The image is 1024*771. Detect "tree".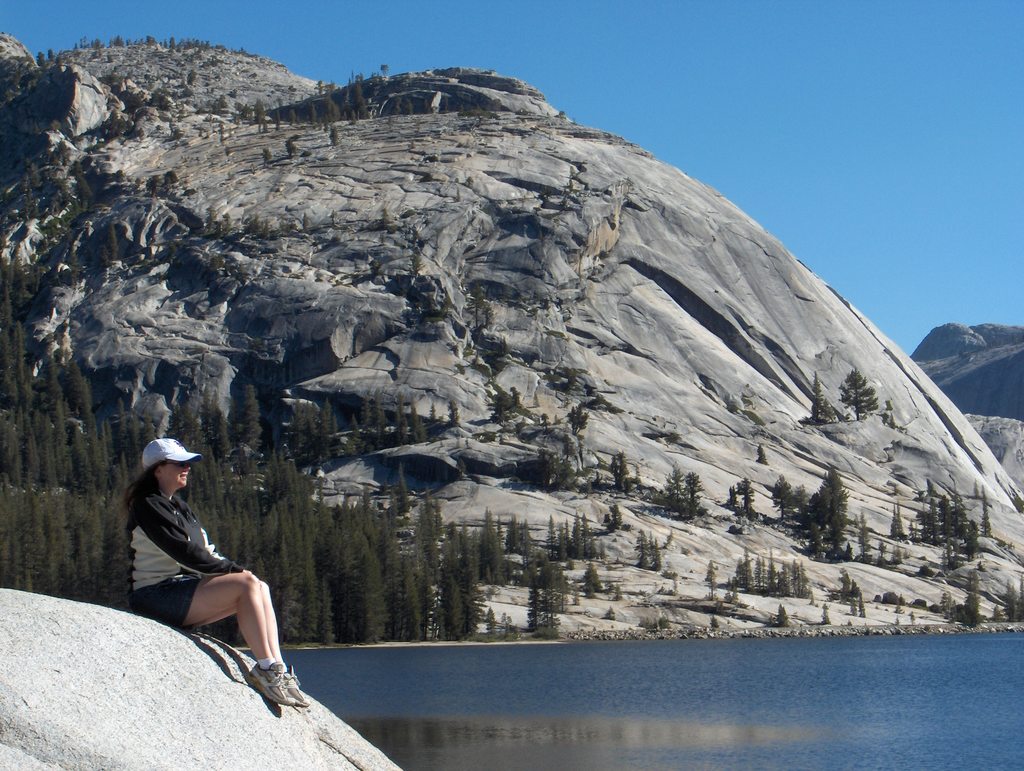
Detection: [686,469,708,523].
